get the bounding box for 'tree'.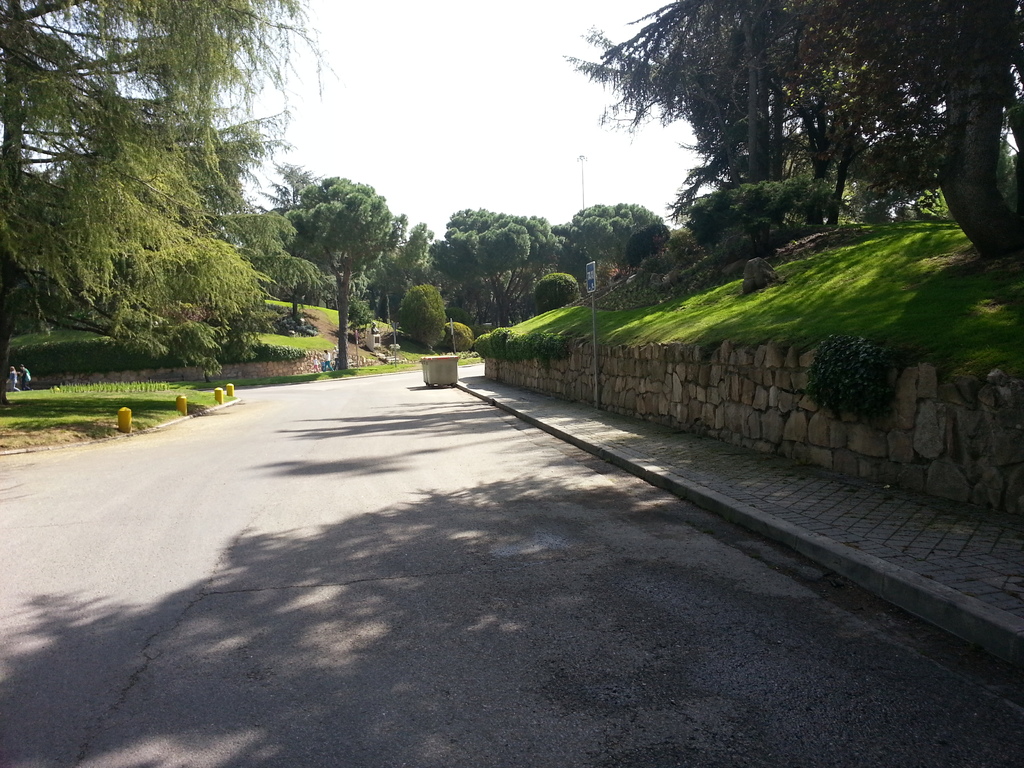
[565, 196, 675, 277].
